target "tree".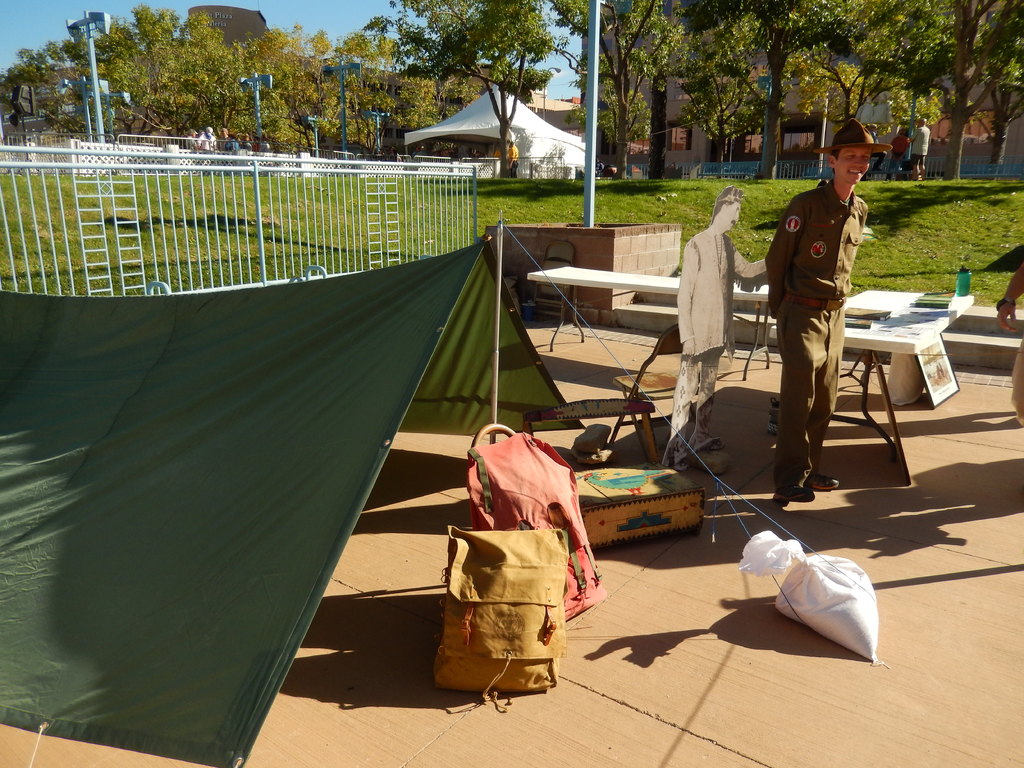
Target region: BBox(1, 44, 44, 115).
